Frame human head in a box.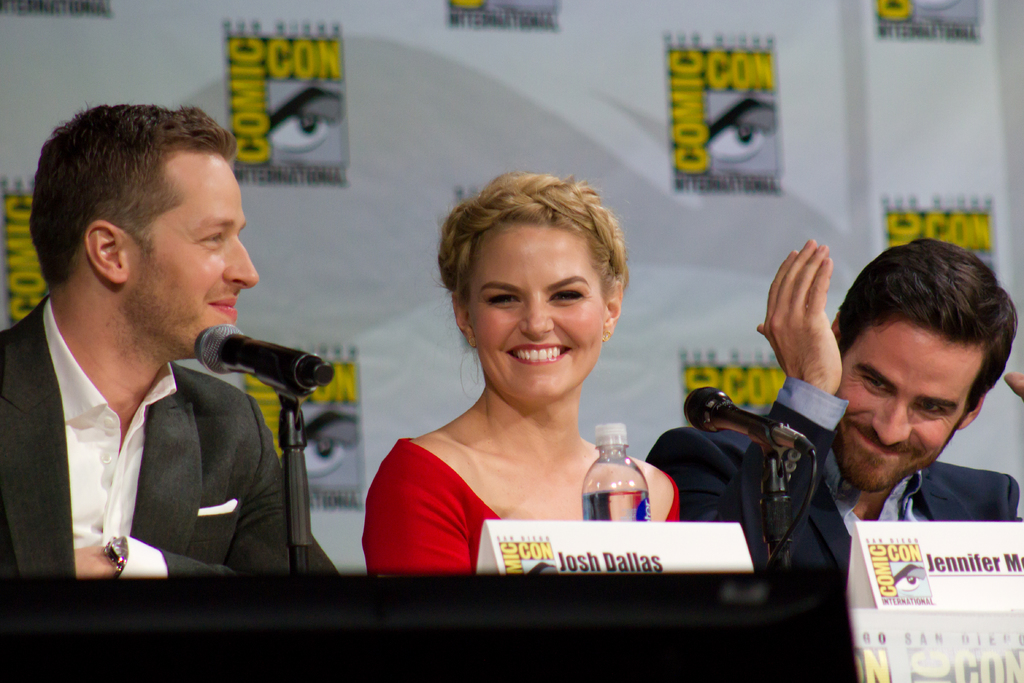
(x1=437, y1=173, x2=630, y2=403).
